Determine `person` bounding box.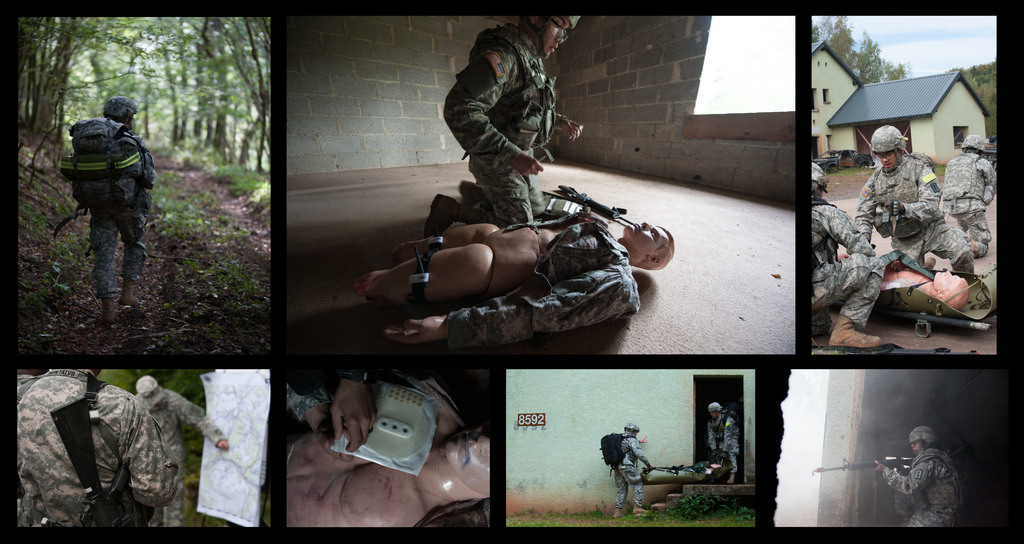
Determined: BBox(886, 266, 972, 310).
